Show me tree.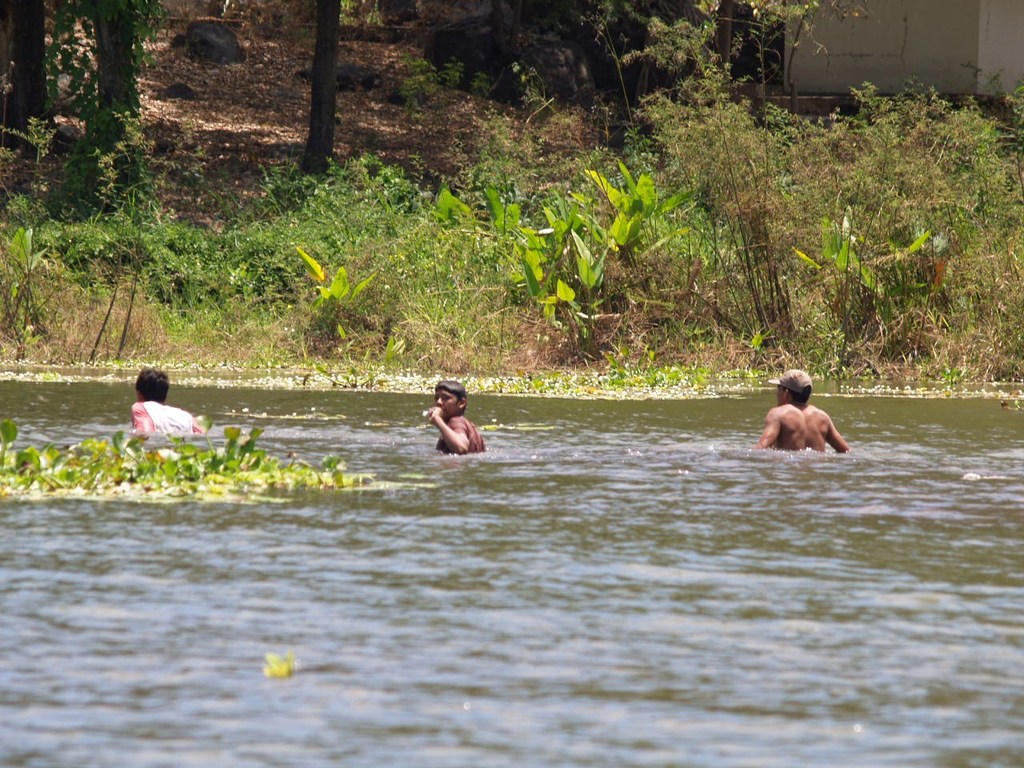
tree is here: (7,0,53,133).
